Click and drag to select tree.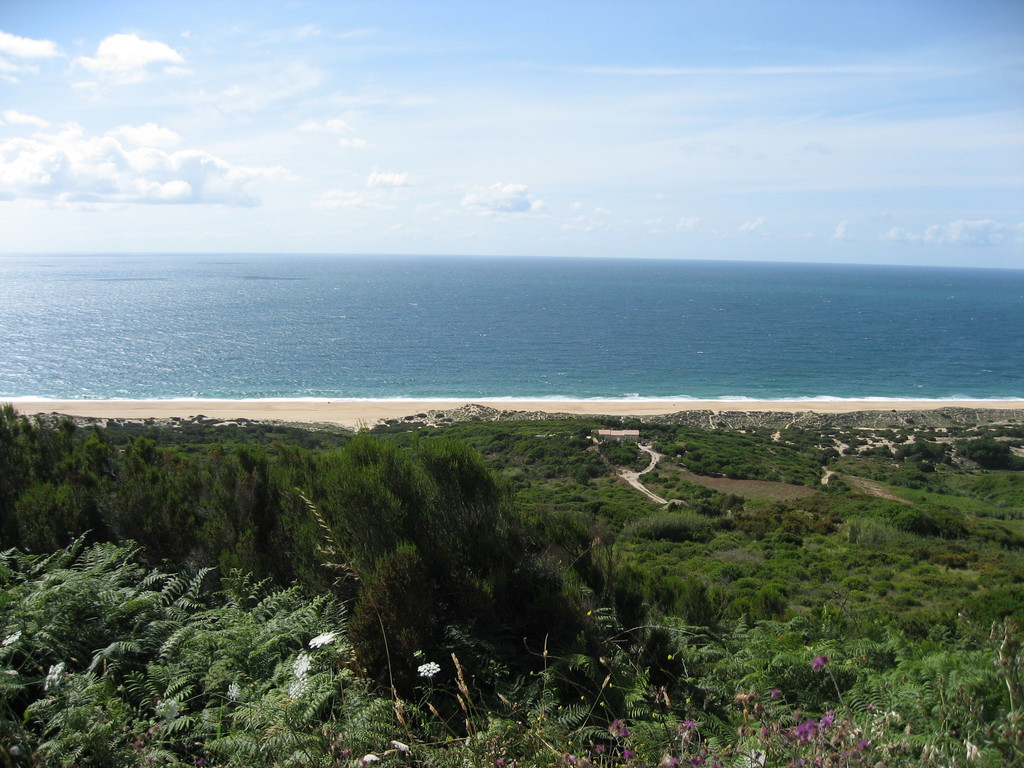
Selection: left=885, top=431, right=908, bottom=445.
